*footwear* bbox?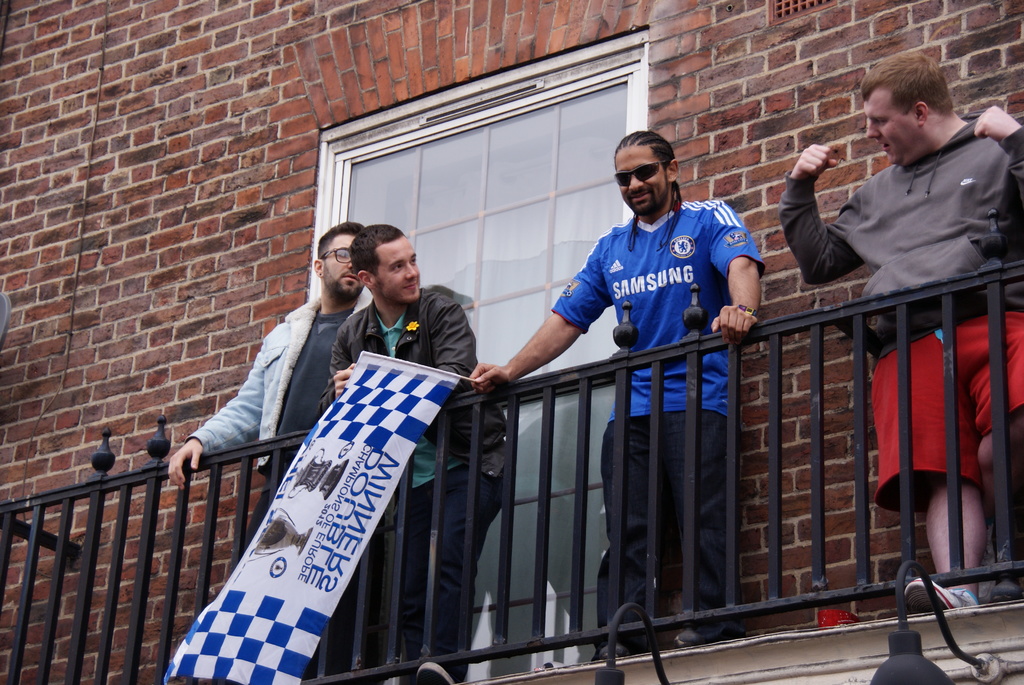
pyautogui.locateOnScreen(906, 574, 977, 611)
